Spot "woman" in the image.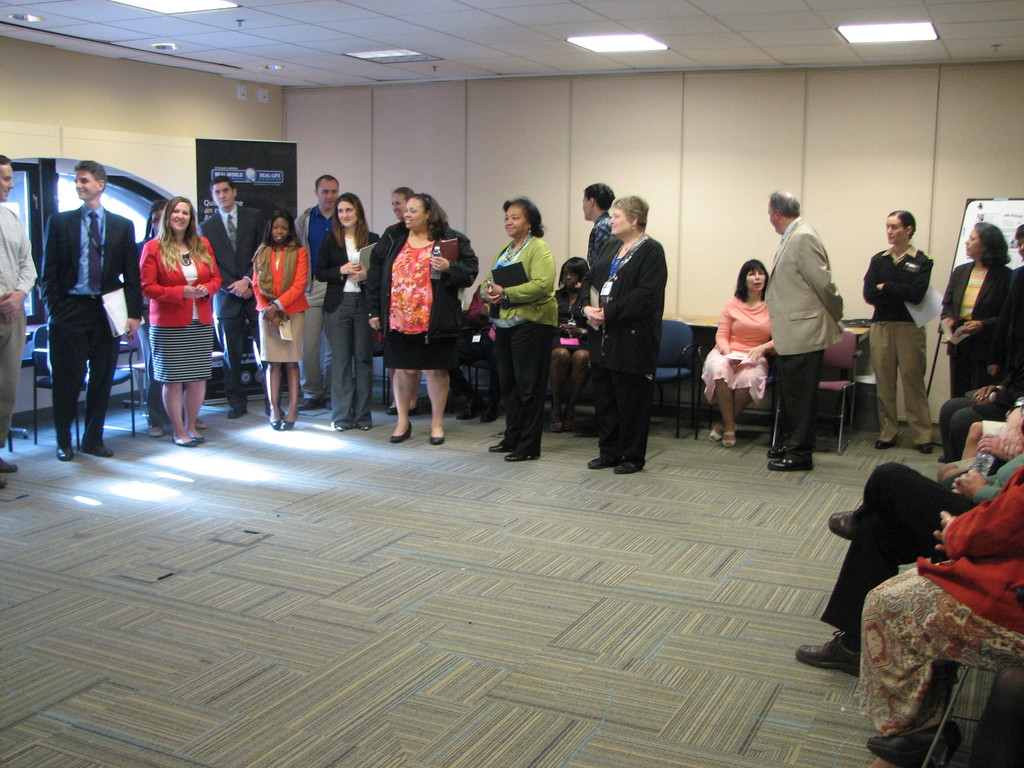
"woman" found at bbox=(940, 222, 1016, 398).
